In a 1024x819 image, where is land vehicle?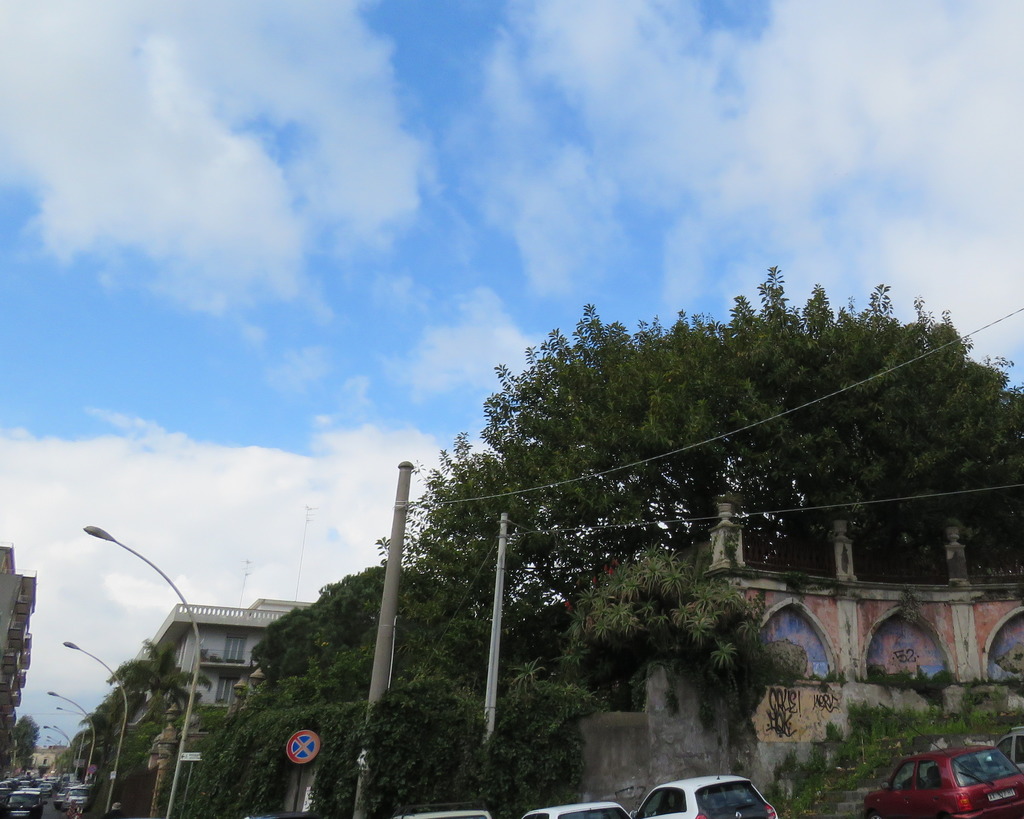
bbox=(524, 802, 630, 818).
